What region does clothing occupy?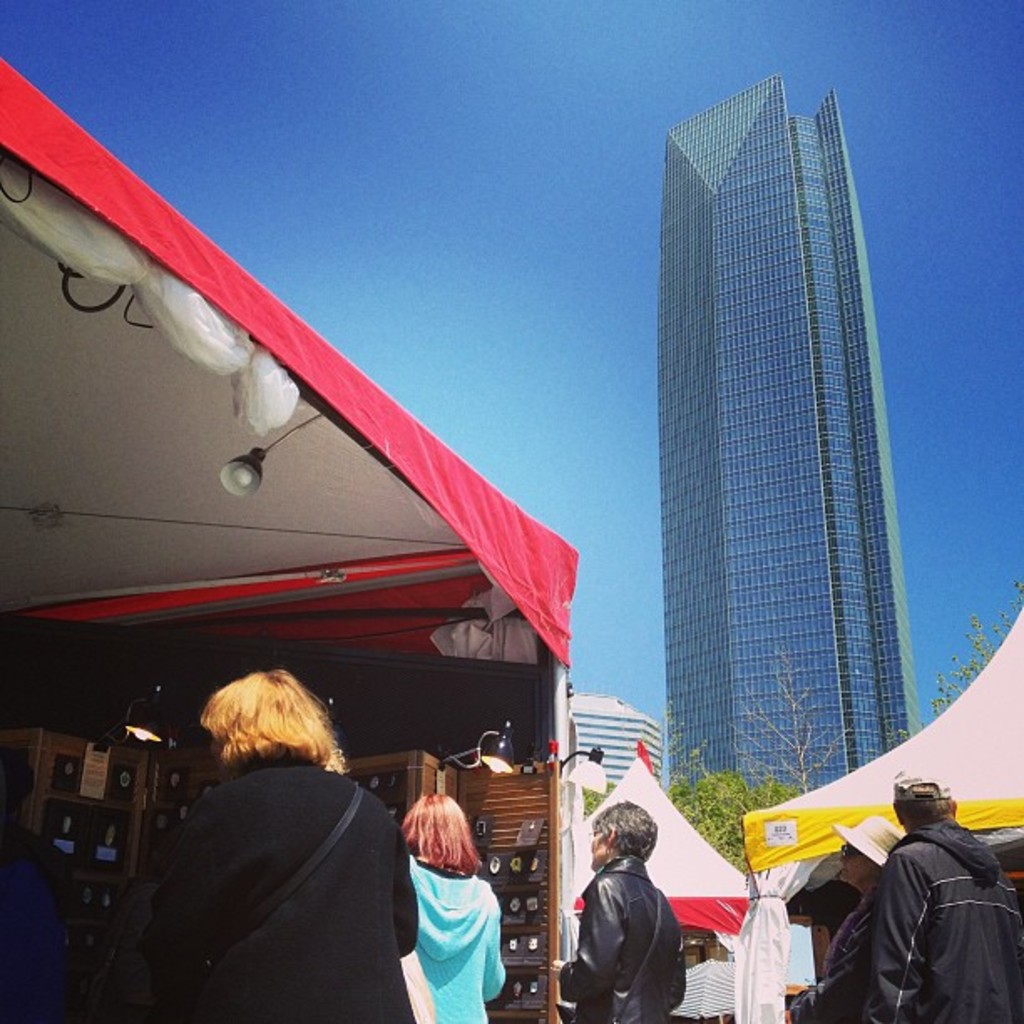
561, 848, 684, 1022.
